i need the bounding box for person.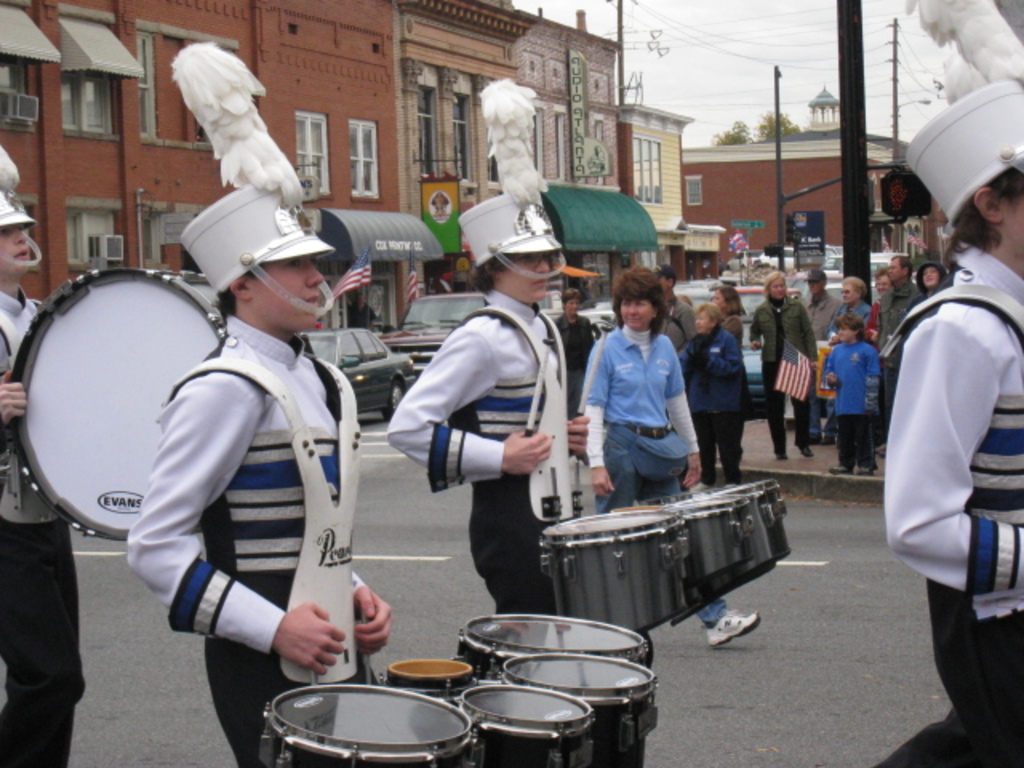
Here it is: region(917, 259, 952, 291).
